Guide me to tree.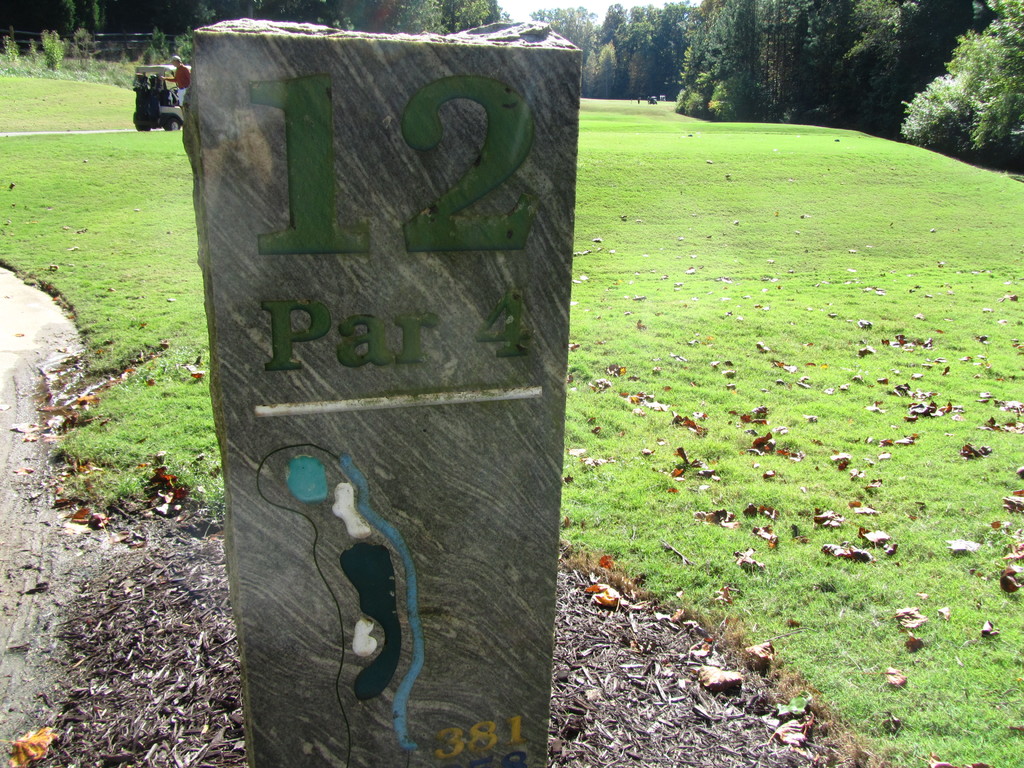
Guidance: rect(911, 15, 1023, 149).
